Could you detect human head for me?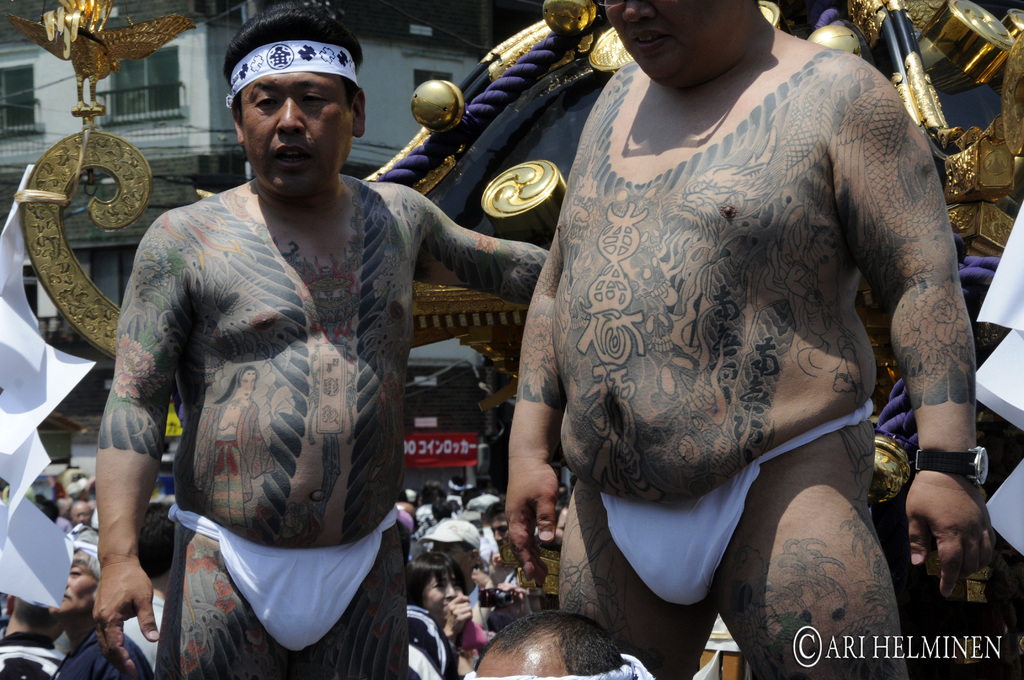
Detection result: <box>432,502,456,517</box>.
